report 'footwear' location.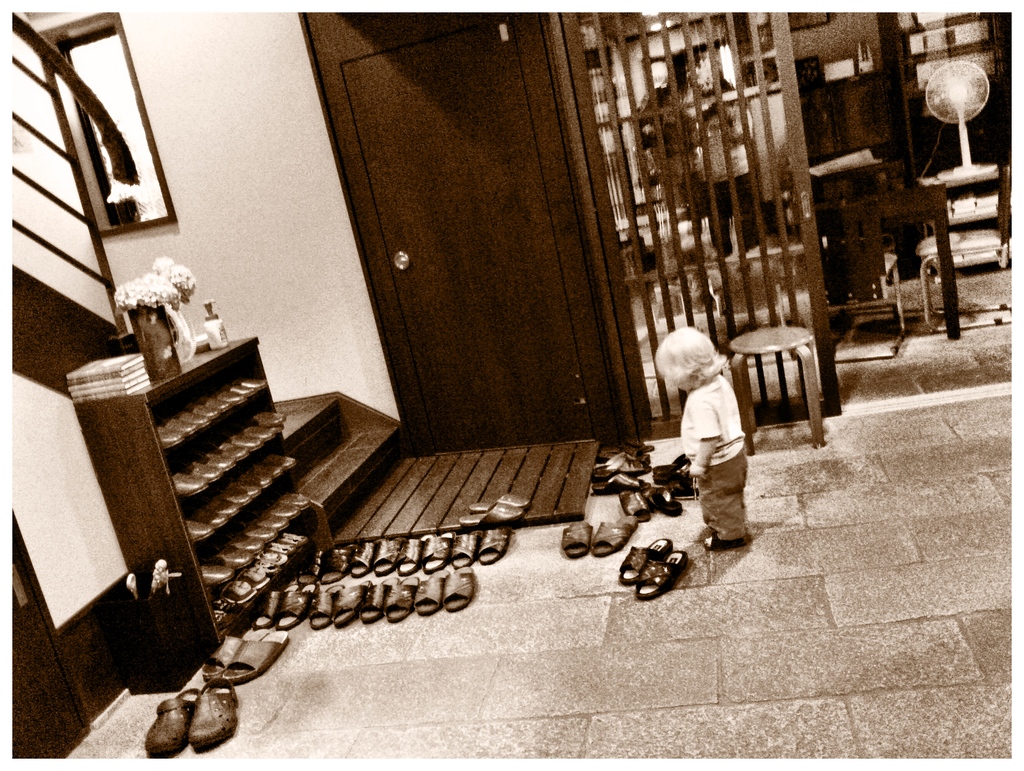
Report: 652/471/703/499.
